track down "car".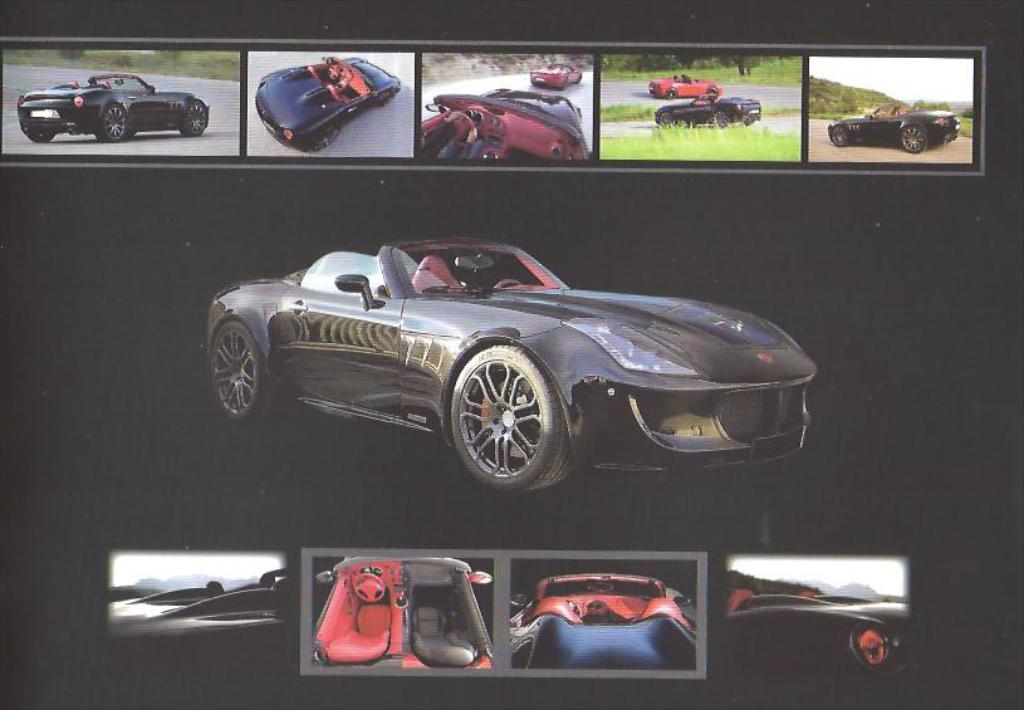
Tracked to detection(653, 92, 761, 127).
